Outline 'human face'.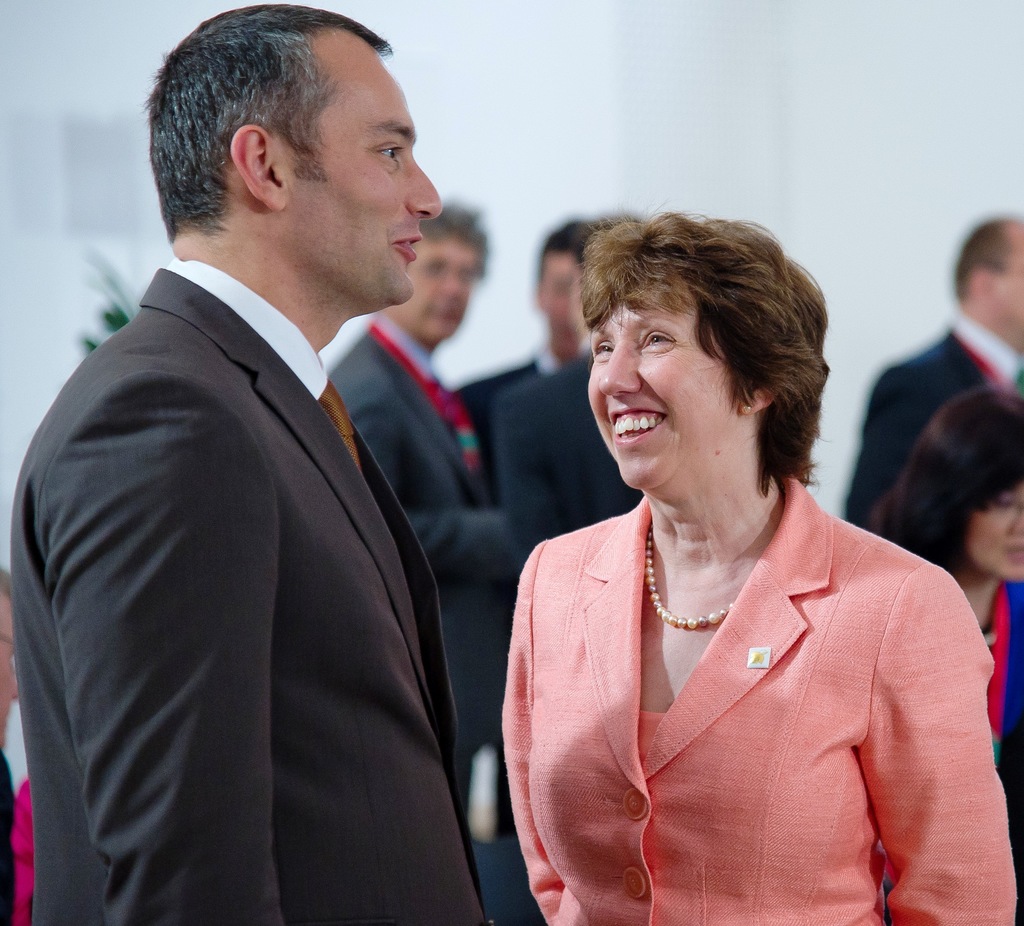
Outline: [x1=409, y1=231, x2=480, y2=339].
